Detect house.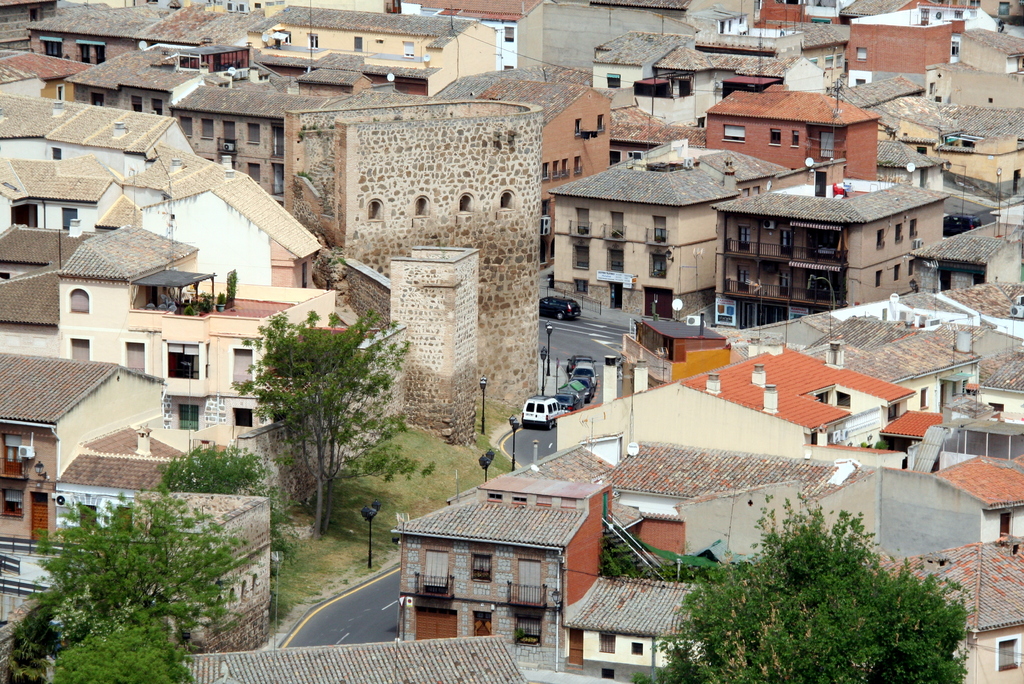
Detected at locate(564, 576, 680, 683).
